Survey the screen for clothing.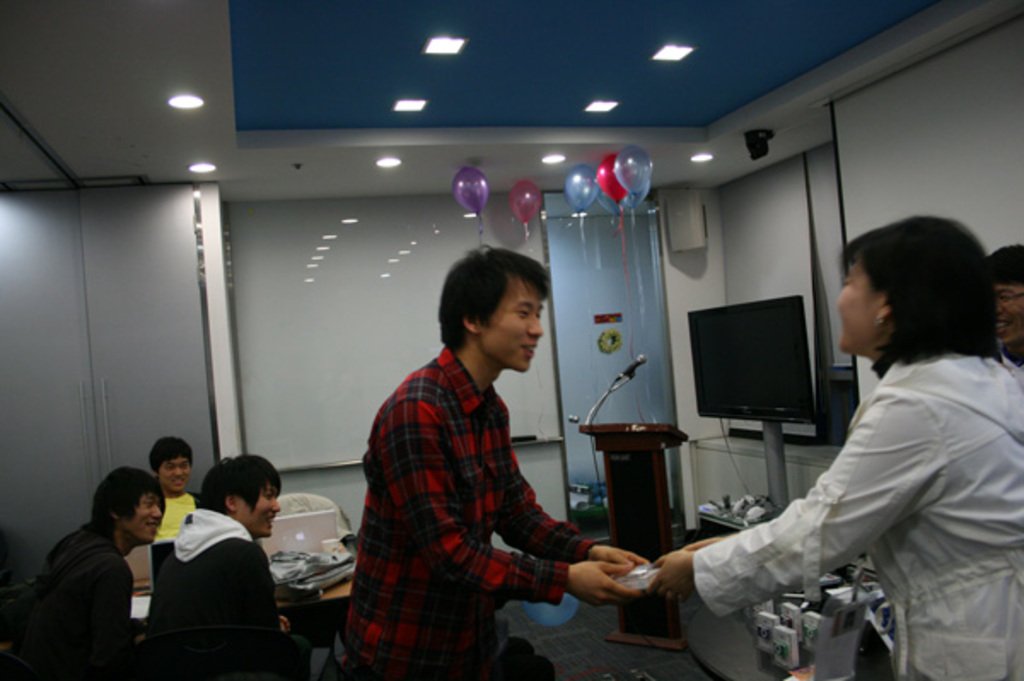
Survey found: 688:358:1022:679.
